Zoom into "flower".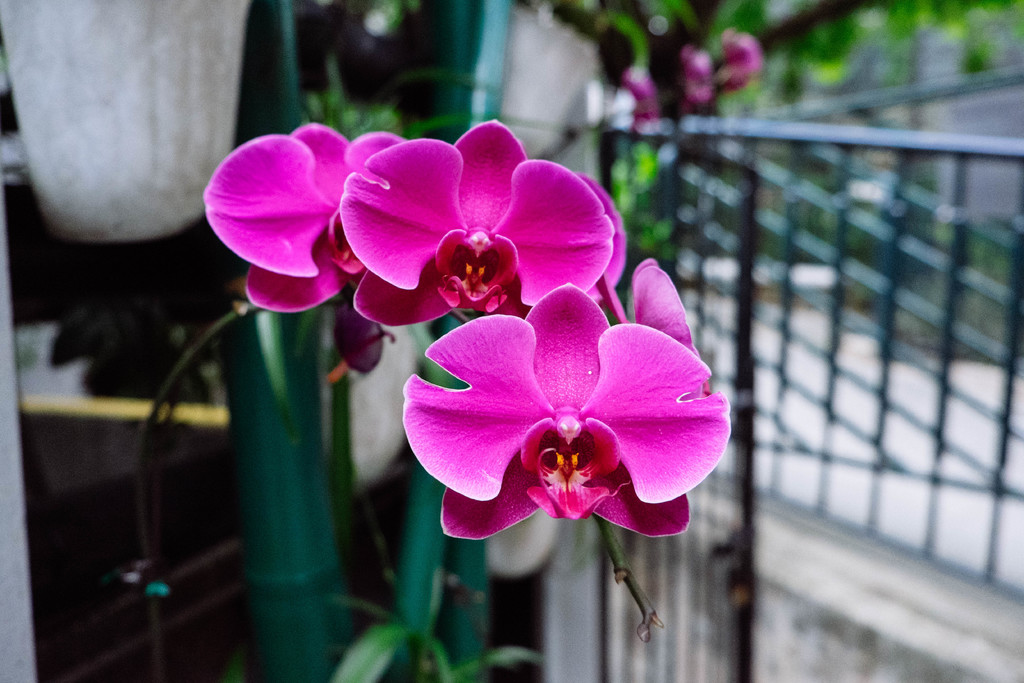
Zoom target: 714 22 757 99.
